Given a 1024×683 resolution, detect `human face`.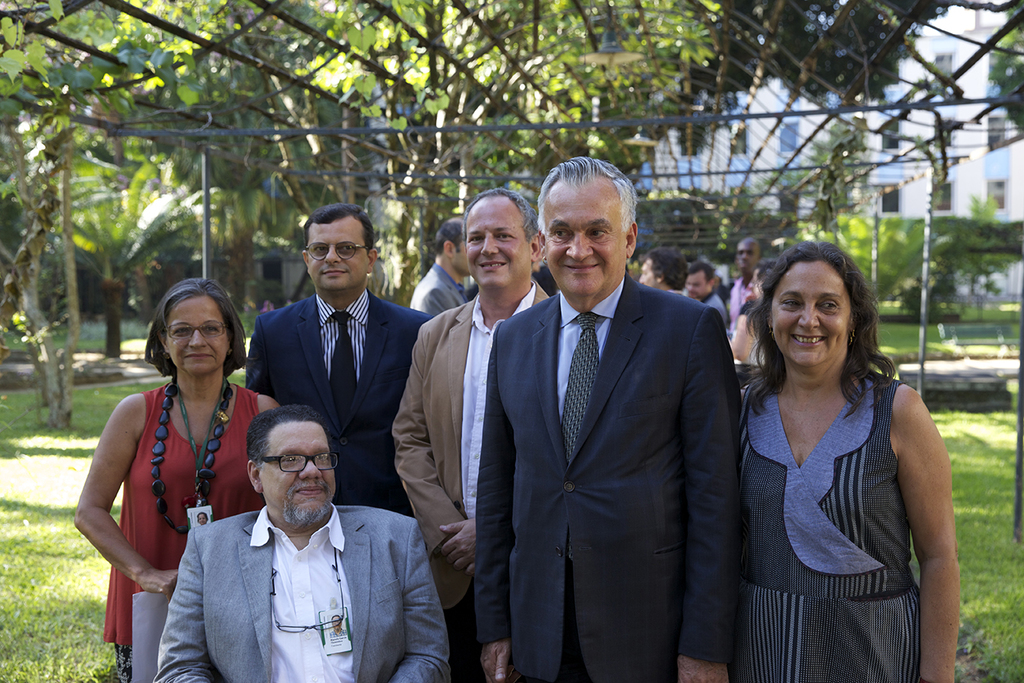
(x1=688, y1=271, x2=703, y2=292).
